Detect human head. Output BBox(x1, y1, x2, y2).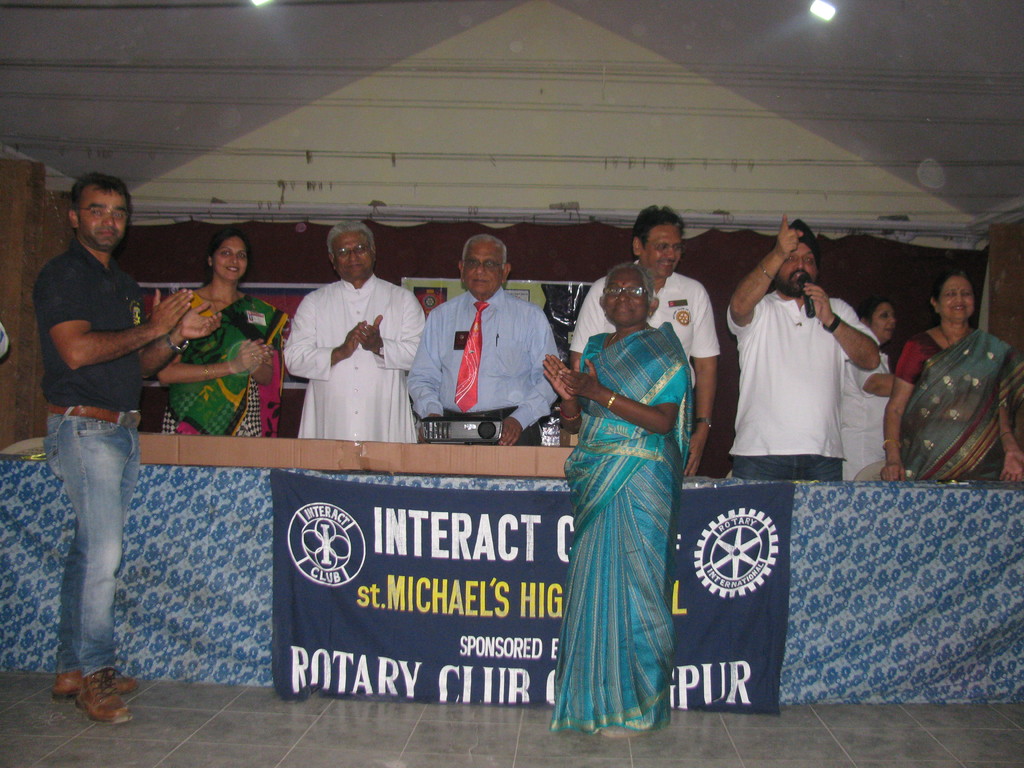
BBox(456, 232, 515, 295).
